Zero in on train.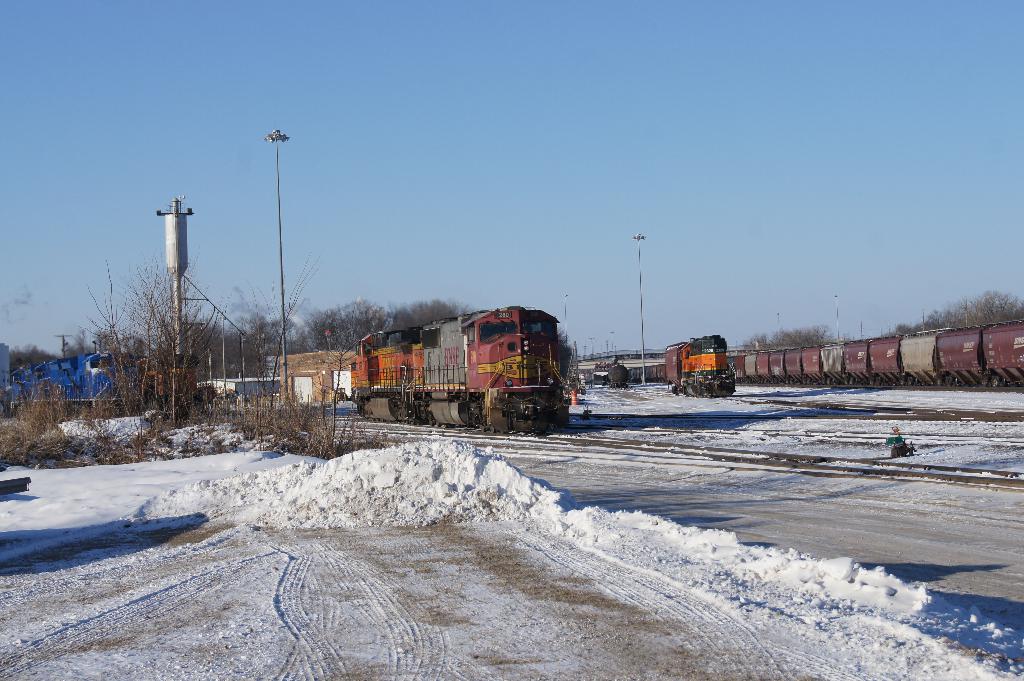
Zeroed in: region(632, 330, 733, 395).
